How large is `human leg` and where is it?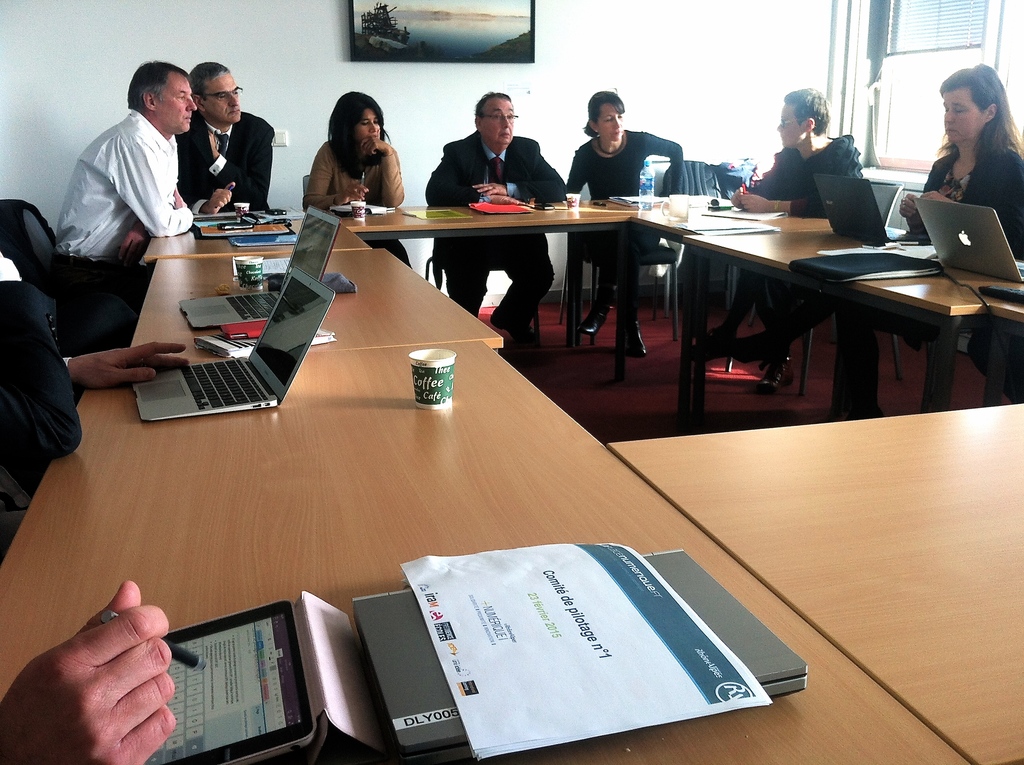
Bounding box: rect(434, 236, 490, 312).
